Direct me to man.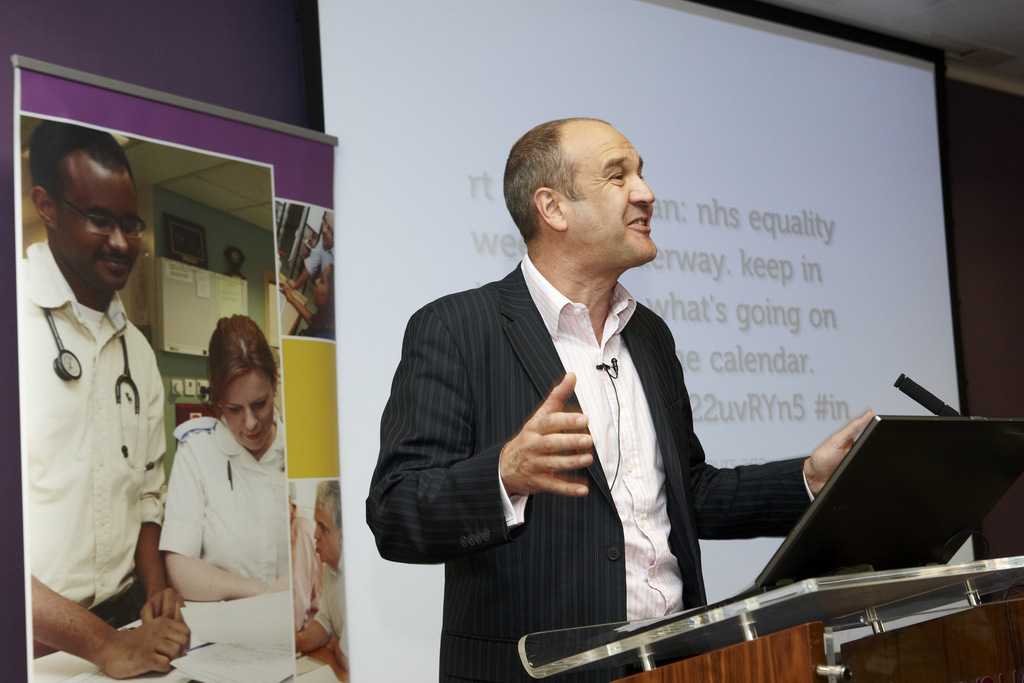
Direction: [295,476,350,682].
